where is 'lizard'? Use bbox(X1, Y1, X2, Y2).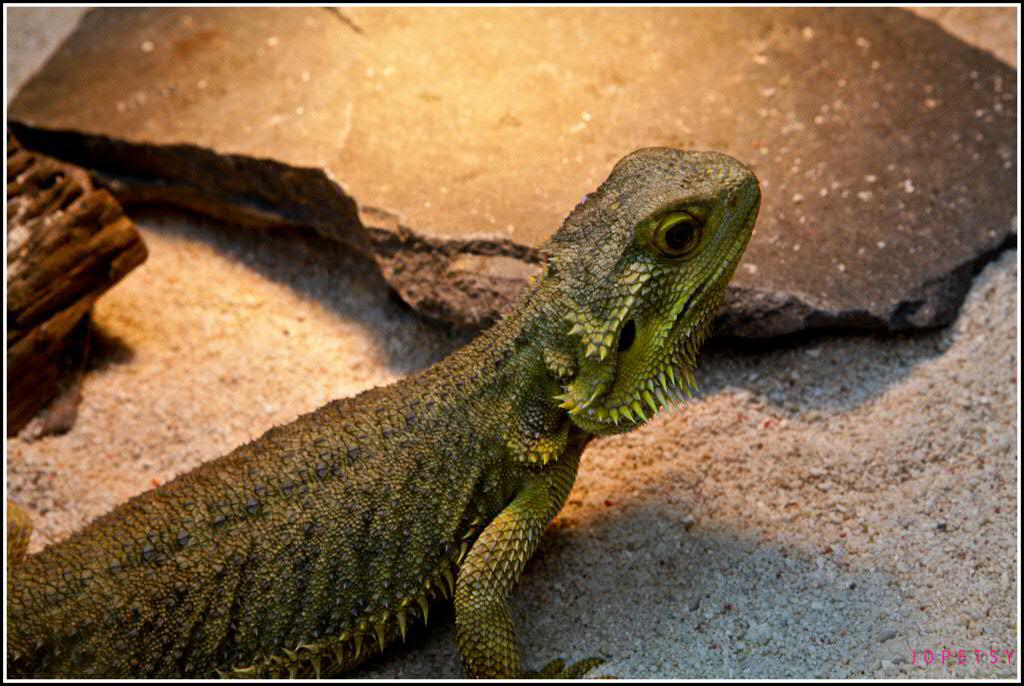
bbox(105, 137, 749, 685).
